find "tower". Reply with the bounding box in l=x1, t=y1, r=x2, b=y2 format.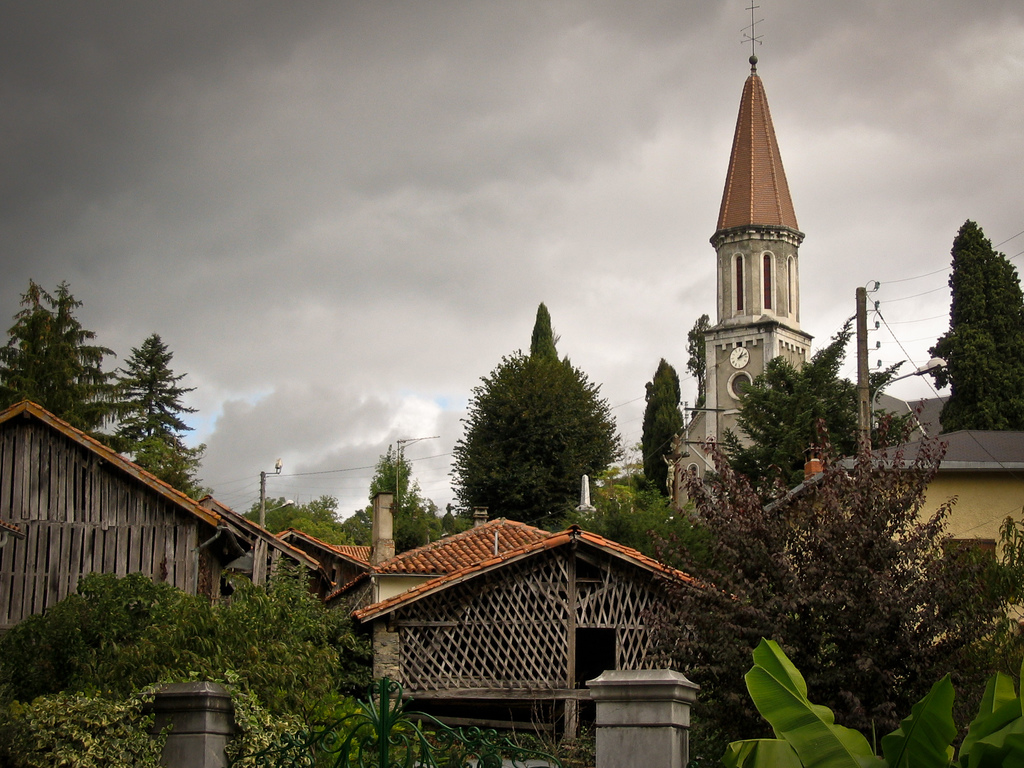
l=666, t=1, r=811, b=523.
